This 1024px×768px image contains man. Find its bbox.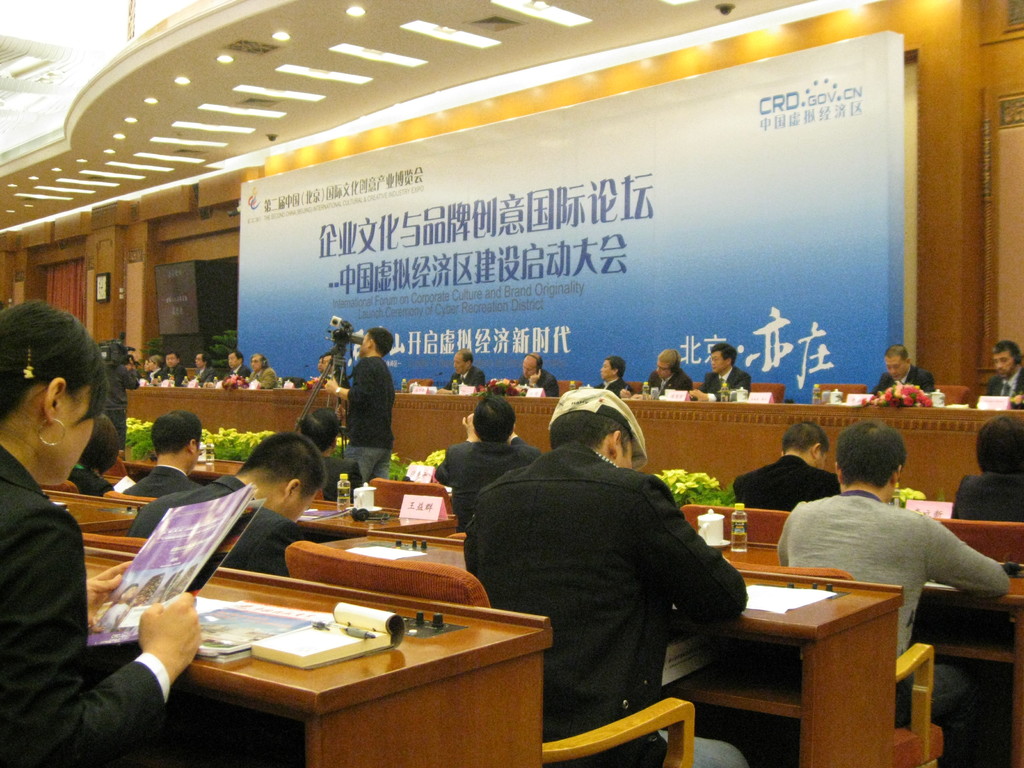
151, 350, 189, 385.
